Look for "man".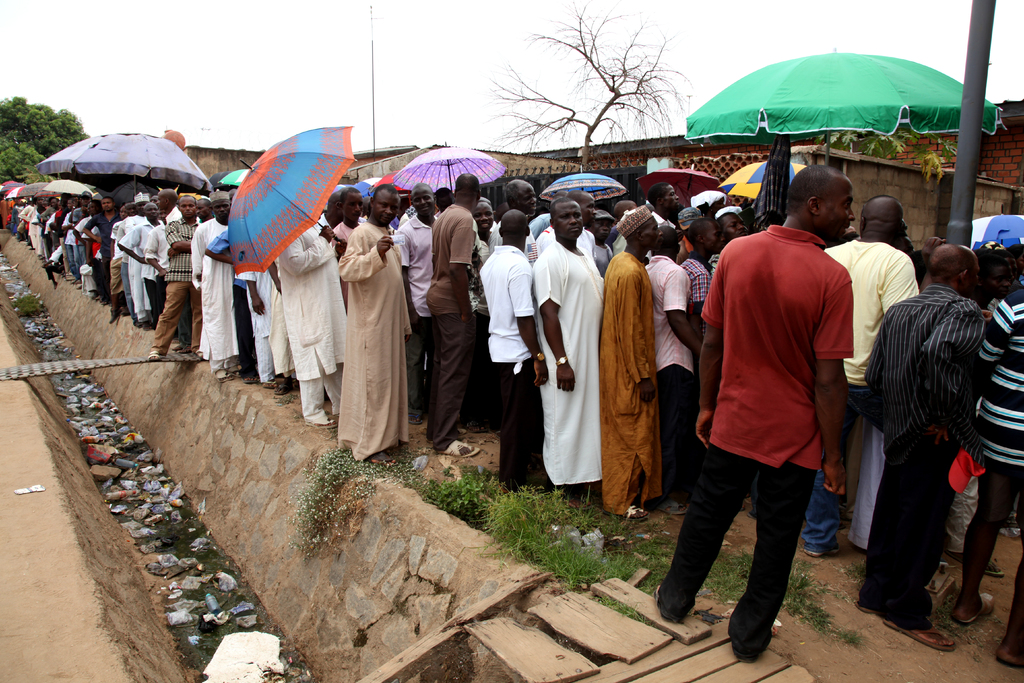
Found: select_region(811, 194, 941, 558).
